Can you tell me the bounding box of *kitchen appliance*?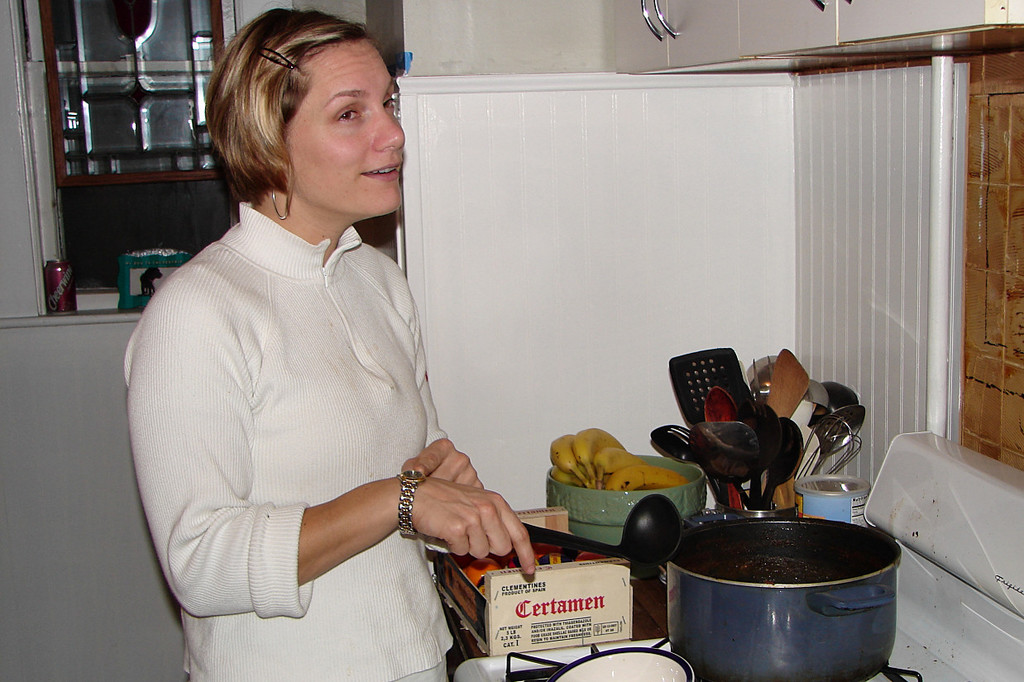
[x1=663, y1=512, x2=902, y2=681].
